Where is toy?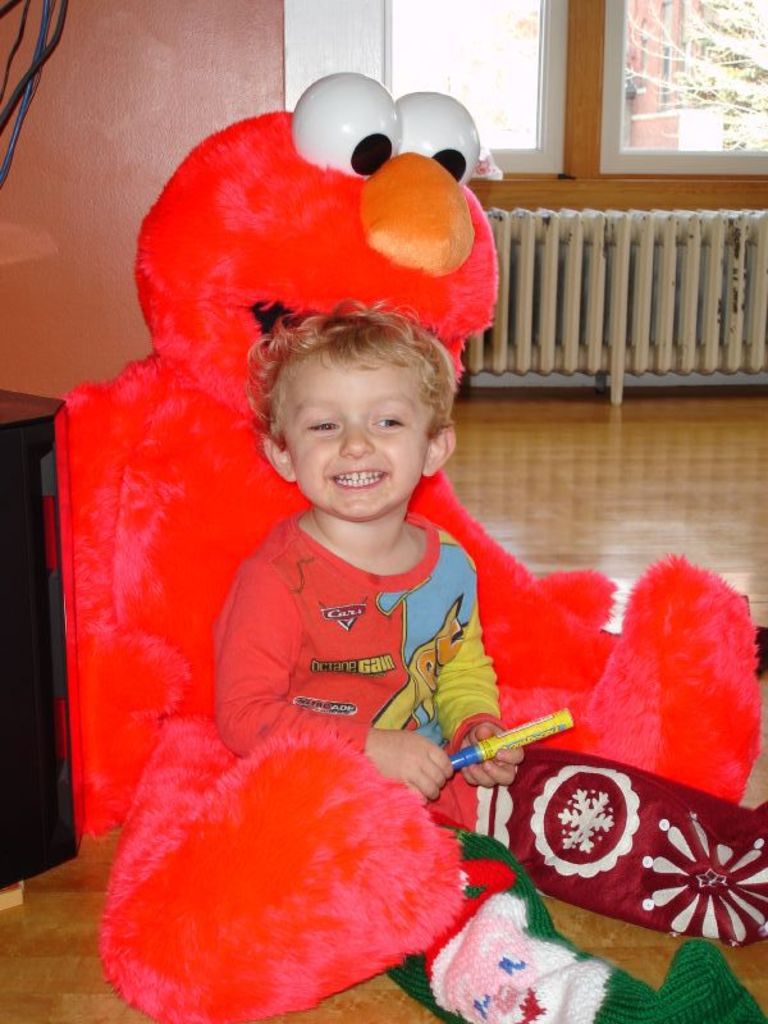
<box>73,152,634,979</box>.
